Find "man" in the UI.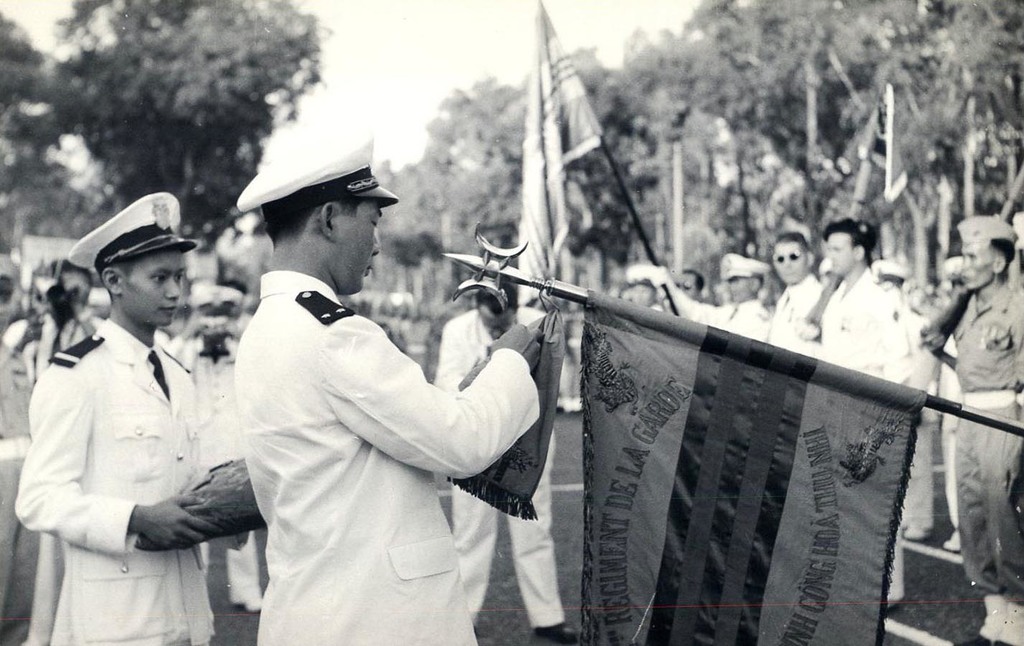
UI element at <bbox>792, 208, 927, 623</bbox>.
